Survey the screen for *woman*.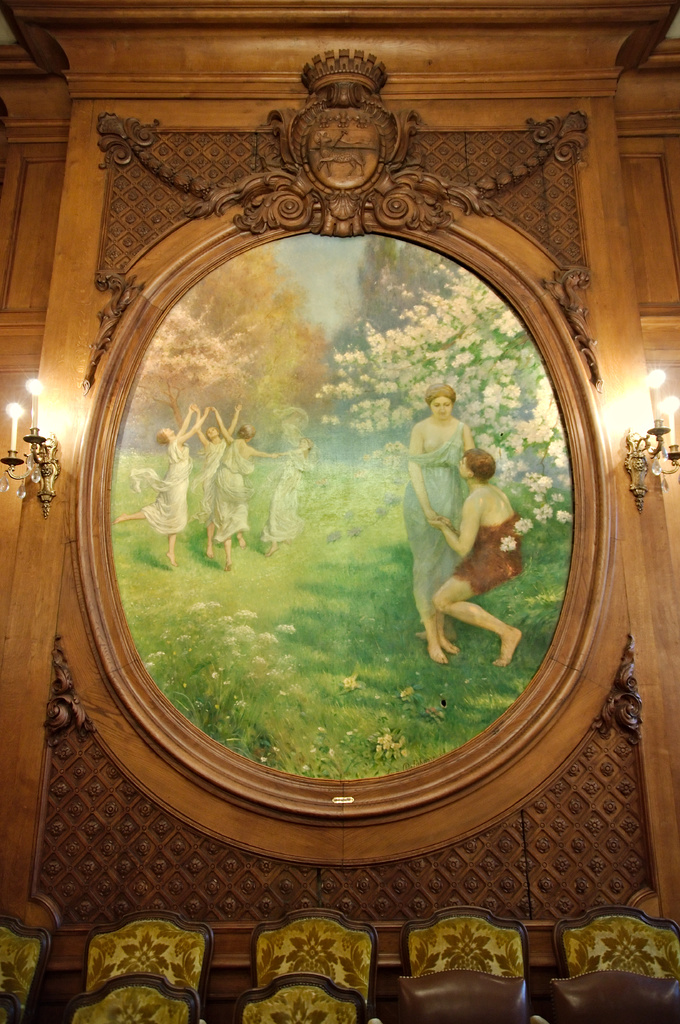
Survey found: {"left": 269, "top": 445, "right": 309, "bottom": 555}.
